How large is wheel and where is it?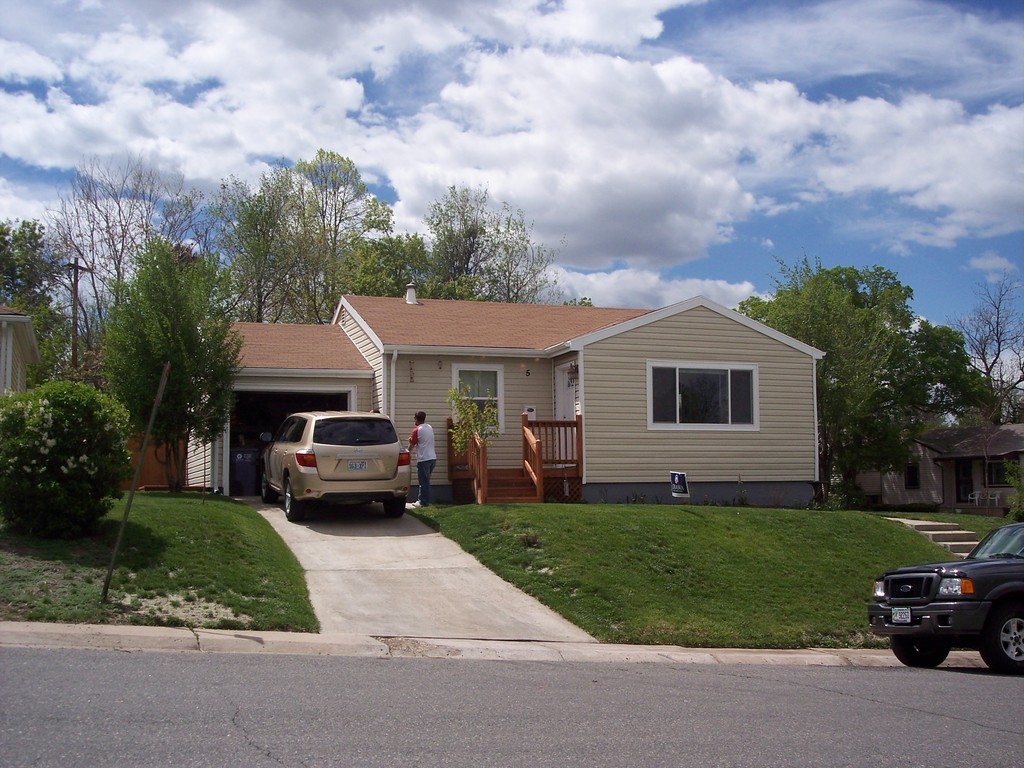
Bounding box: x1=384 y1=495 x2=406 y2=517.
